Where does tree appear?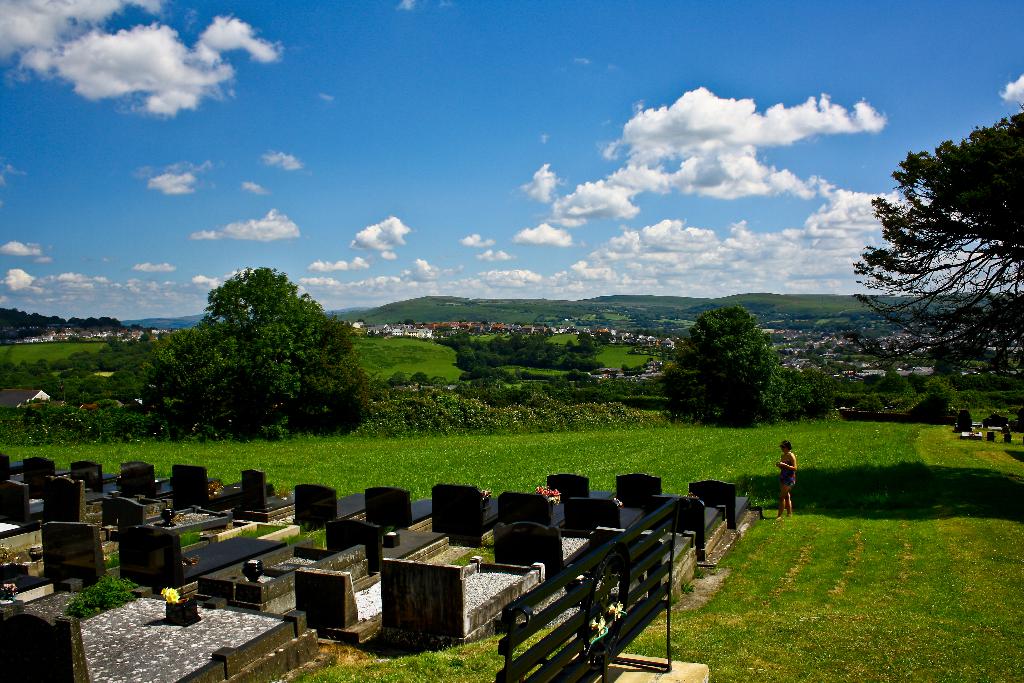
Appears at 150:254:383:458.
